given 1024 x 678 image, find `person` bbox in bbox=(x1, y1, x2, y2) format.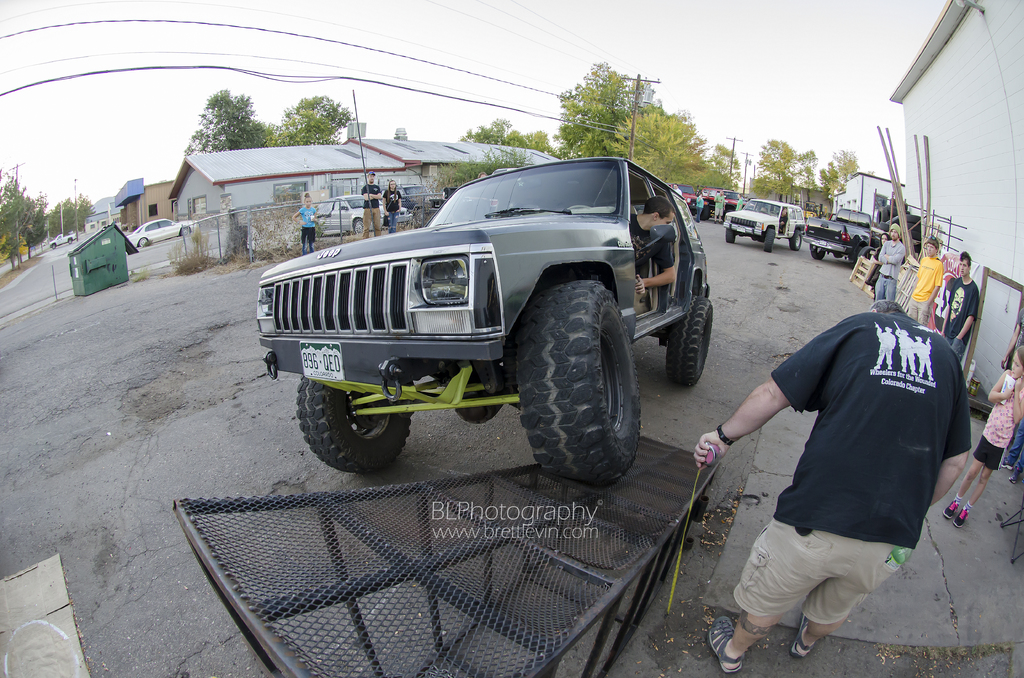
bbox=(699, 255, 963, 664).
